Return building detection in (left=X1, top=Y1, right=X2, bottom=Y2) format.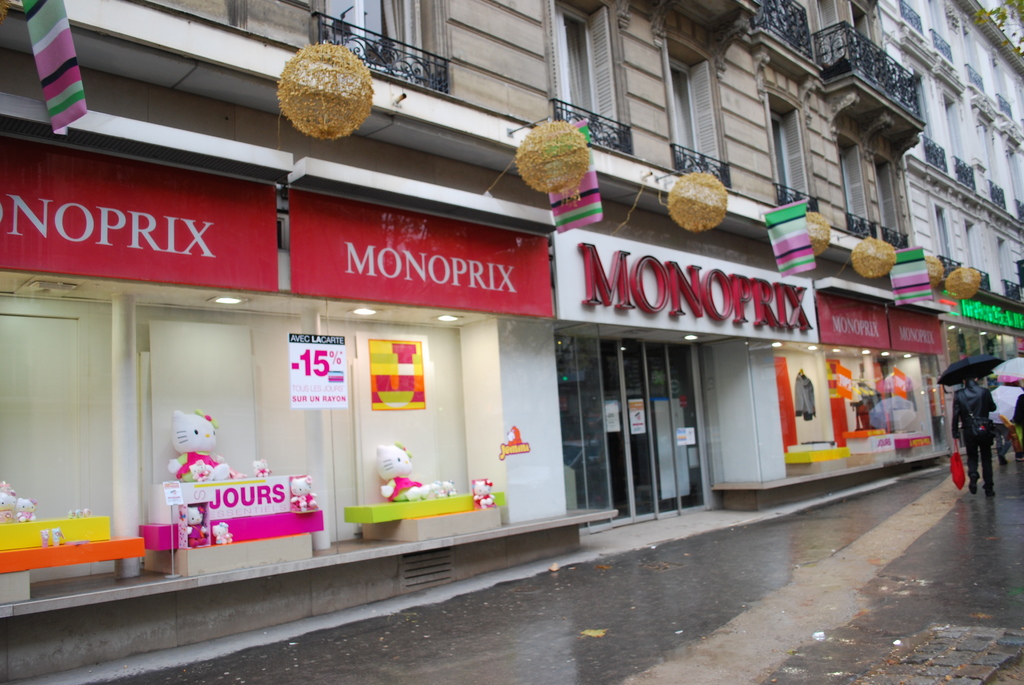
(left=0, top=0, right=1023, bottom=684).
